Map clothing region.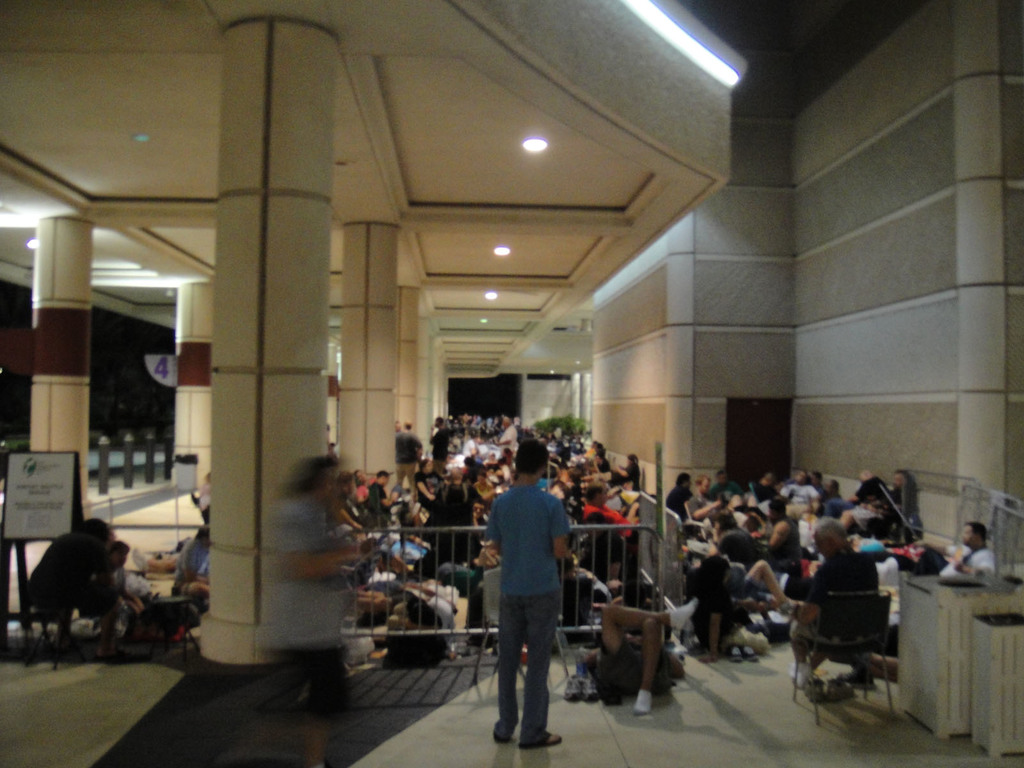
Mapped to [936, 549, 996, 575].
